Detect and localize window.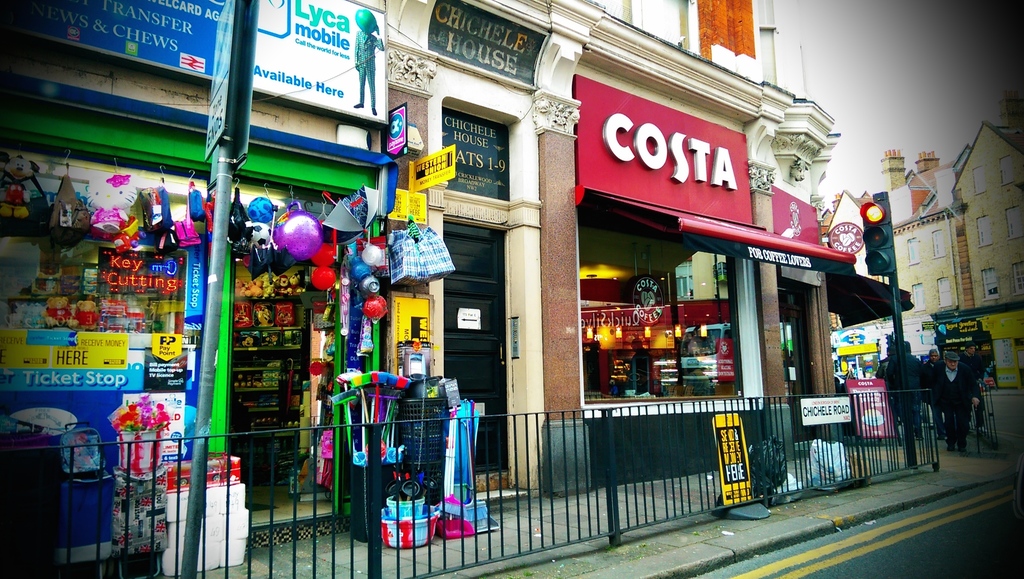
Localized at 997,155,1018,192.
